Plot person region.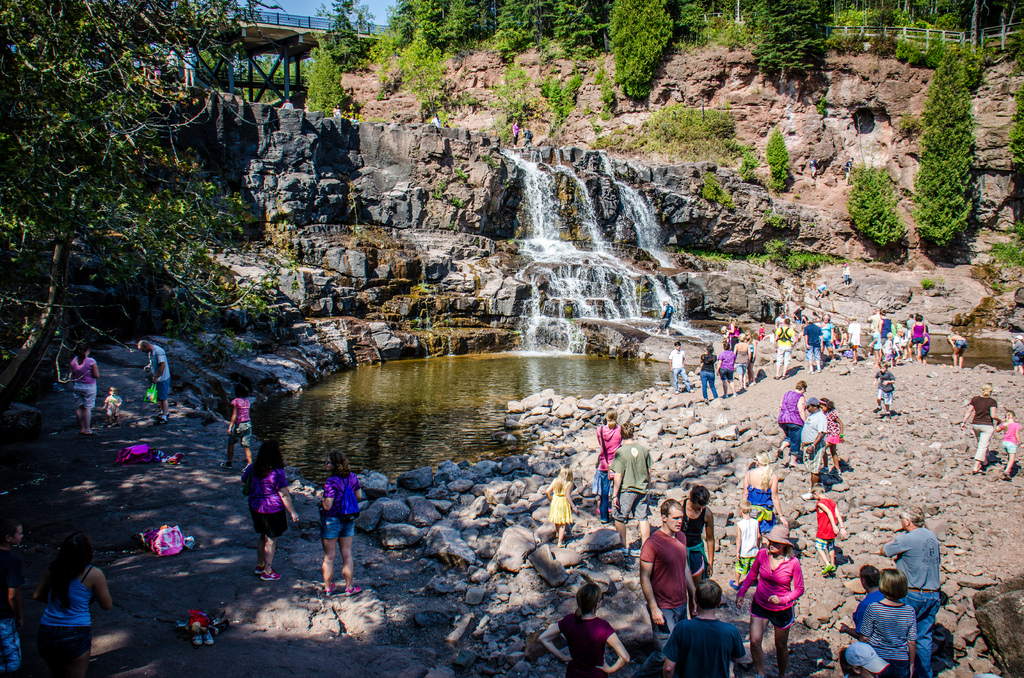
Plotted at 102/384/127/432.
